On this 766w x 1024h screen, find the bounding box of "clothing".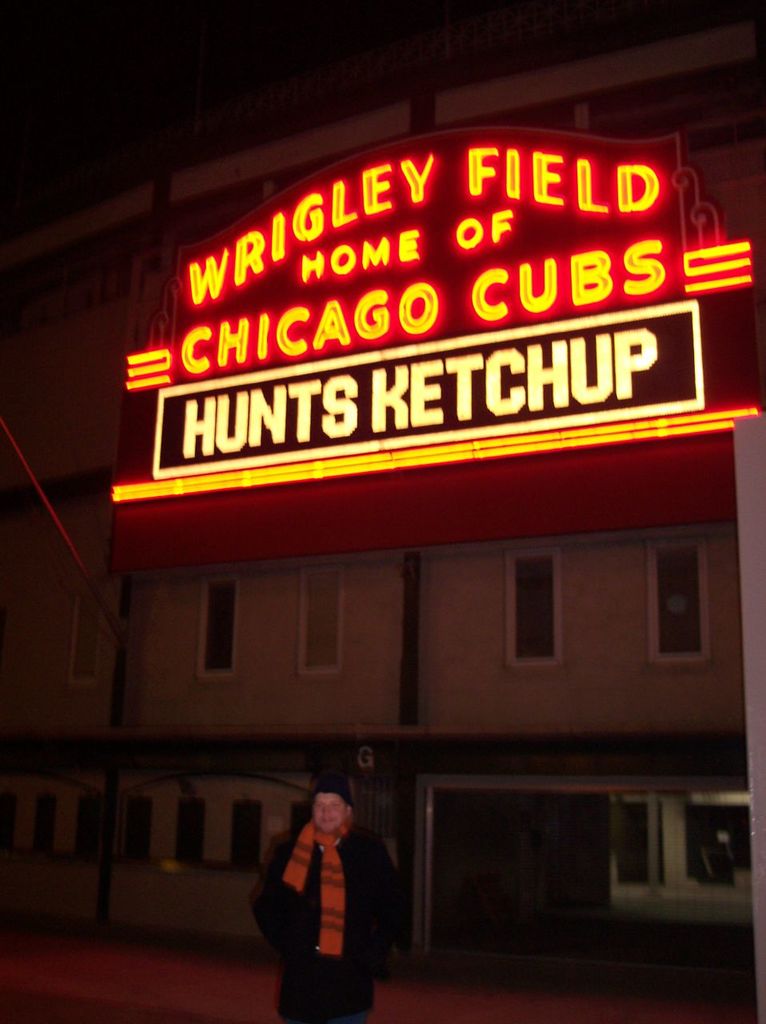
Bounding box: bbox=(260, 805, 393, 1002).
